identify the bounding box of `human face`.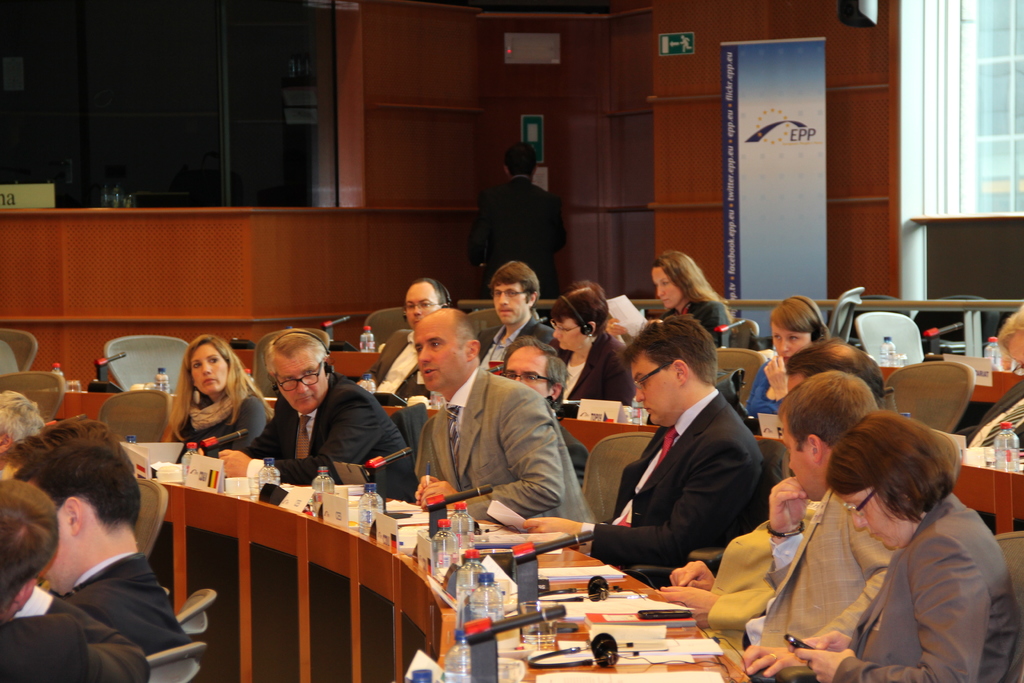
[504, 345, 559, 395].
